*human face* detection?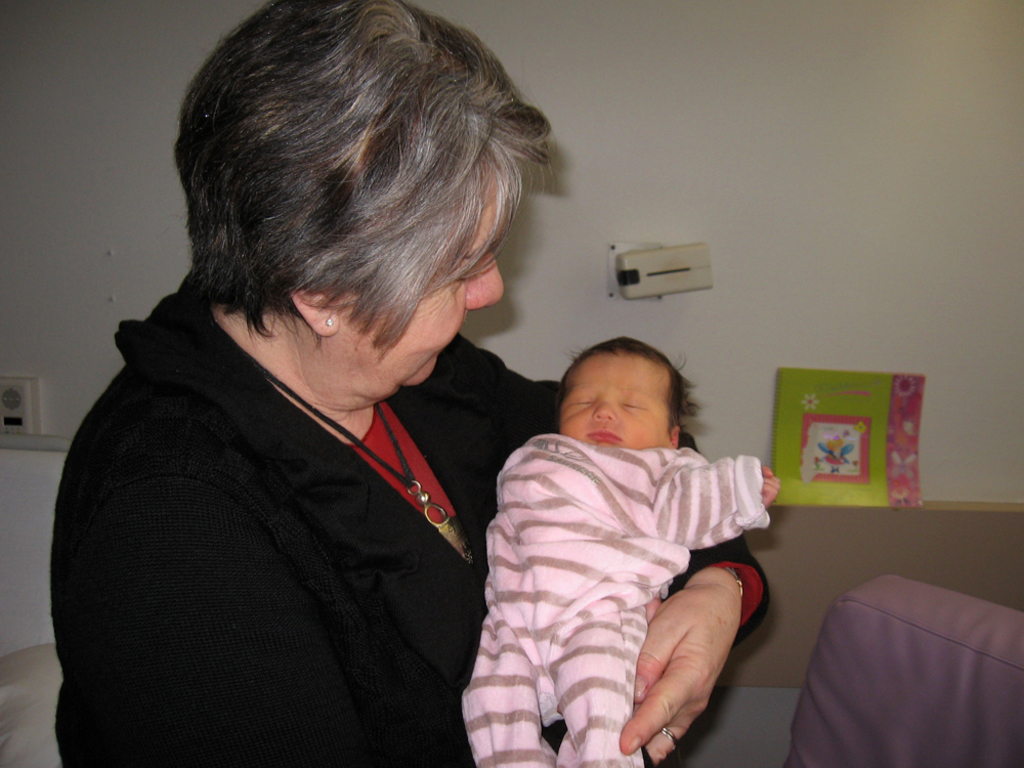
561 355 671 454
